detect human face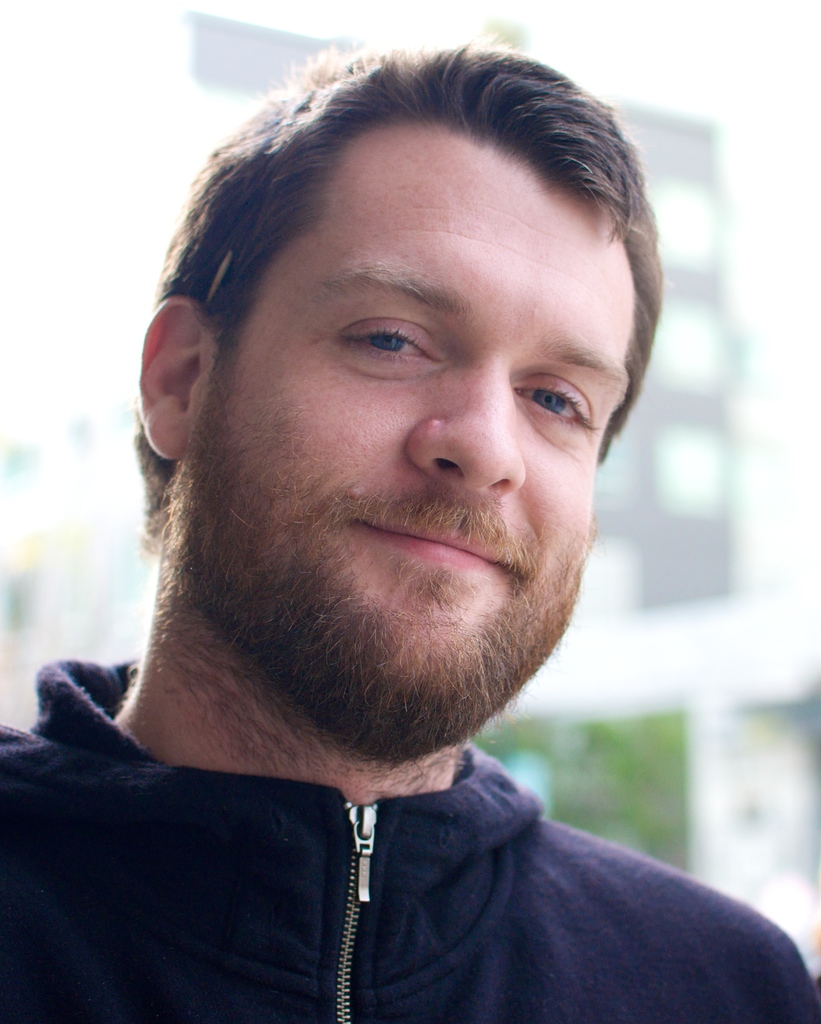
Rect(158, 116, 642, 750)
